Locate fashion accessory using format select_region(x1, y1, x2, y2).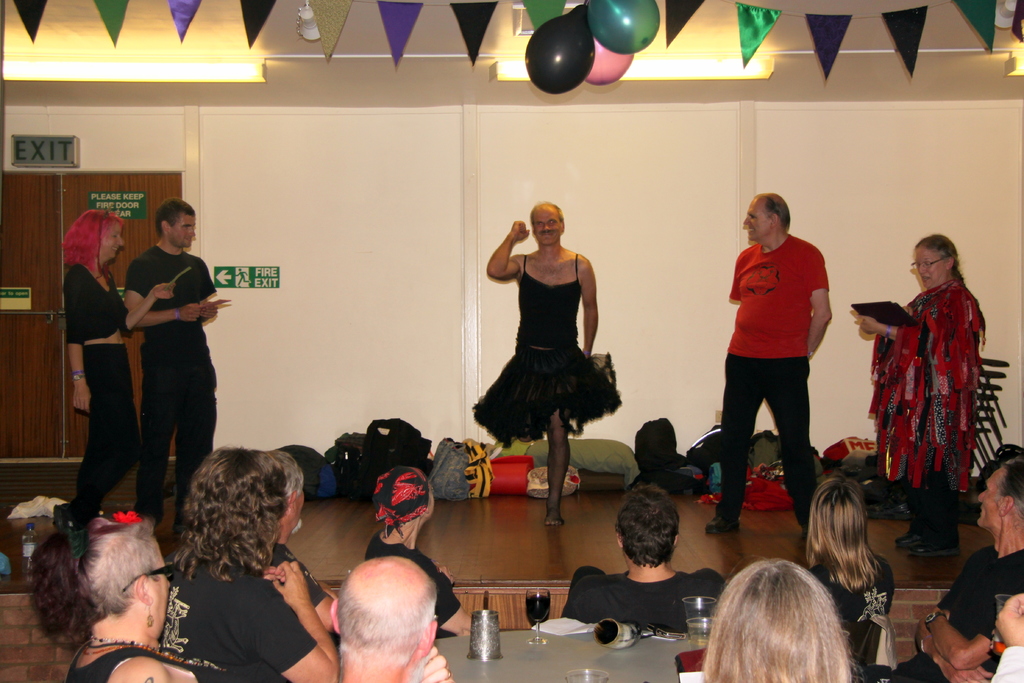
select_region(67, 527, 87, 559).
